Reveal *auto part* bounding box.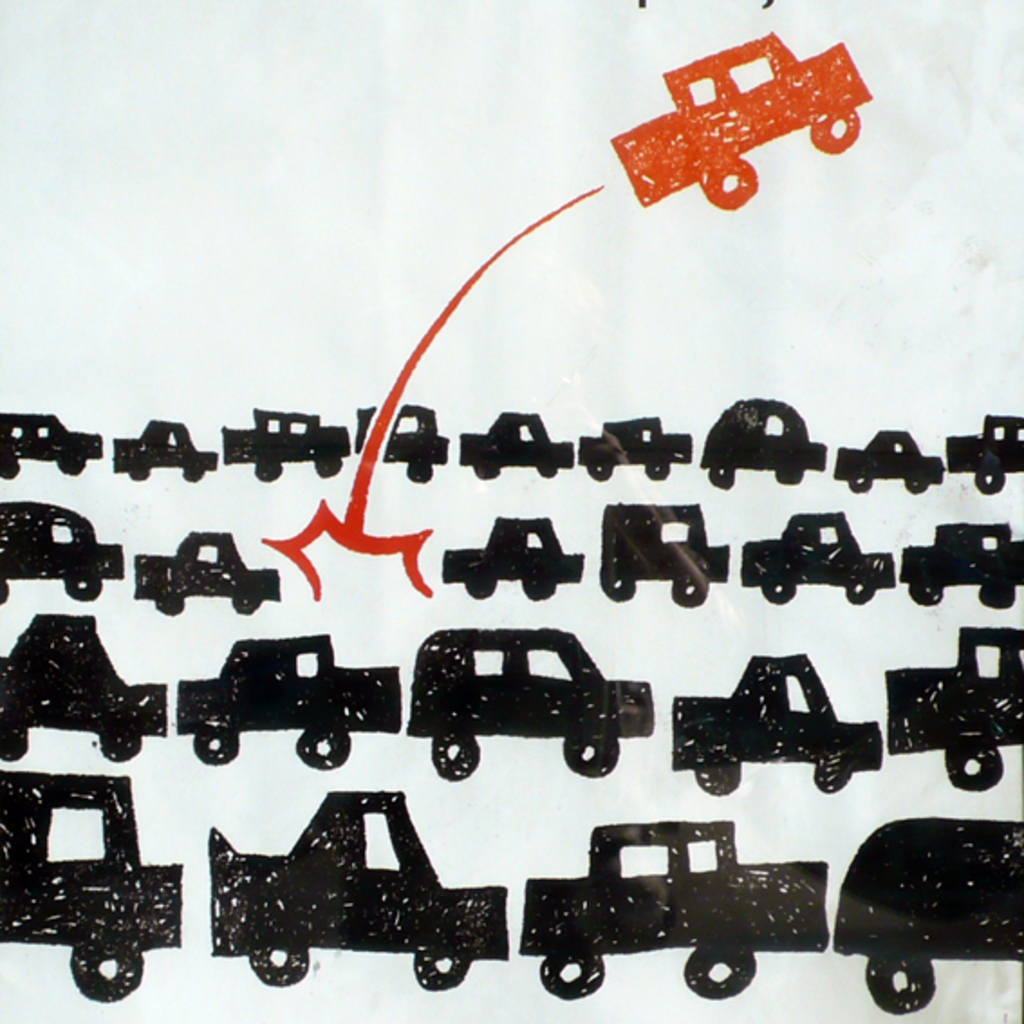
Revealed: 825 818 1022 1011.
